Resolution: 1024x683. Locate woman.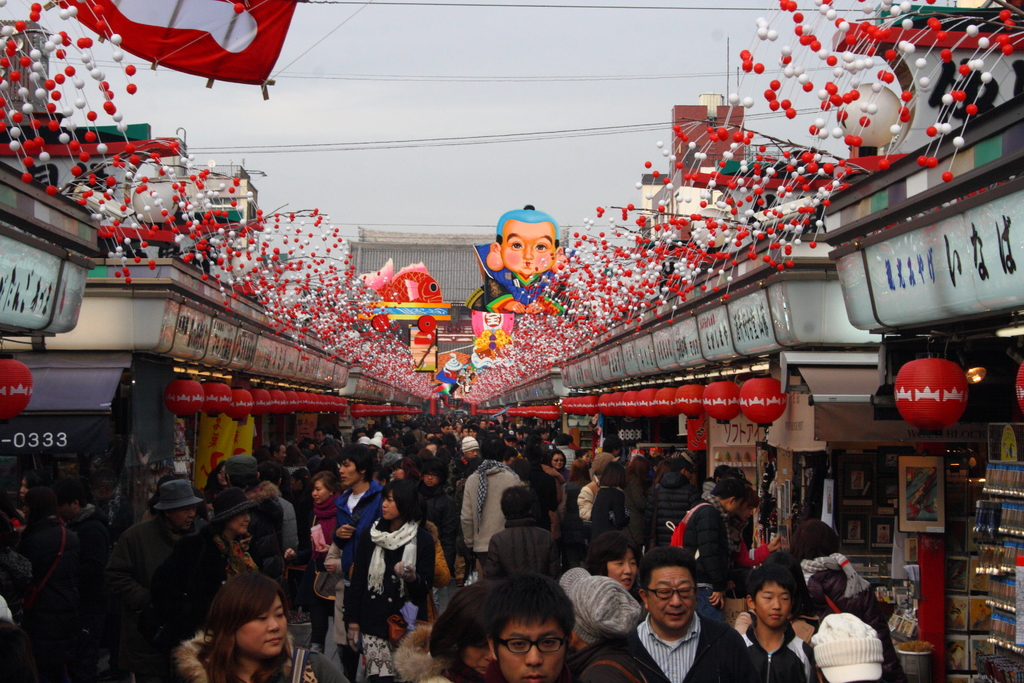
[344,477,435,679].
